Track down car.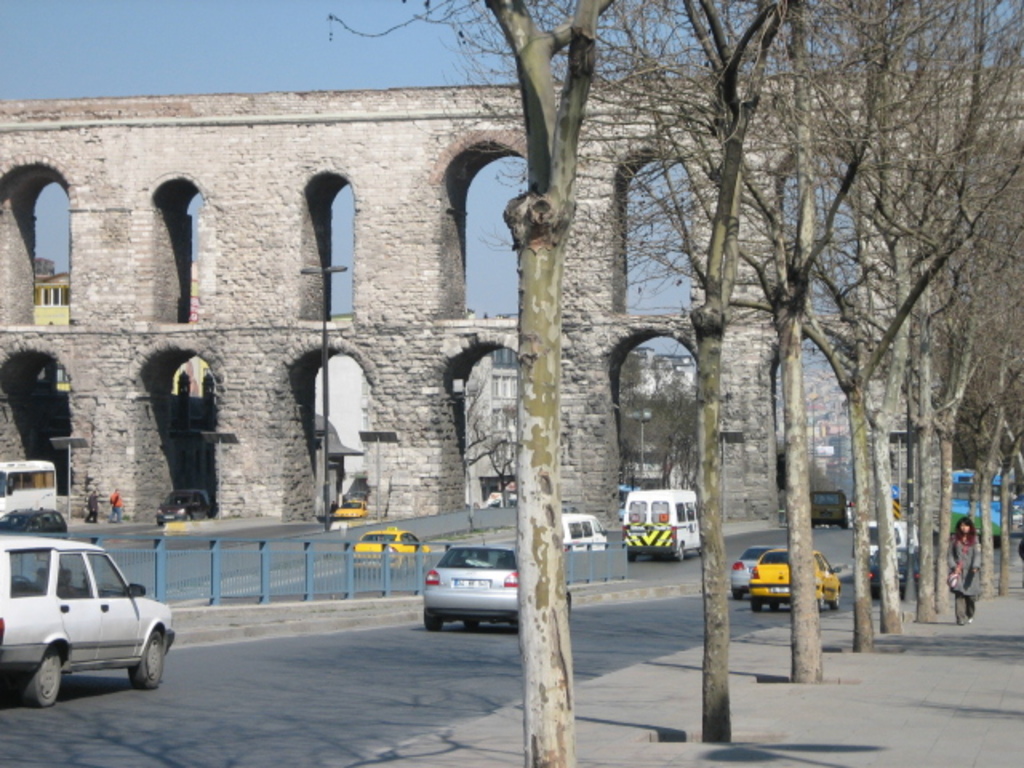
Tracked to bbox(750, 547, 843, 611).
